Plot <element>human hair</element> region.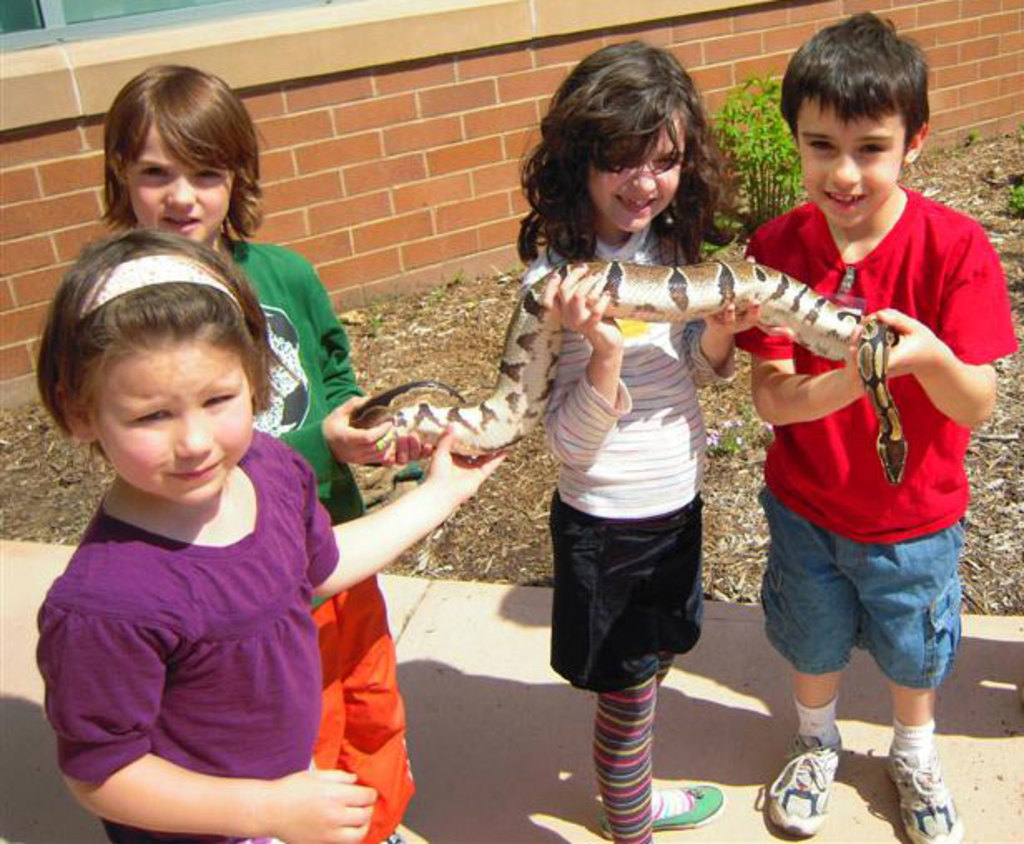
Plotted at locate(37, 228, 274, 469).
